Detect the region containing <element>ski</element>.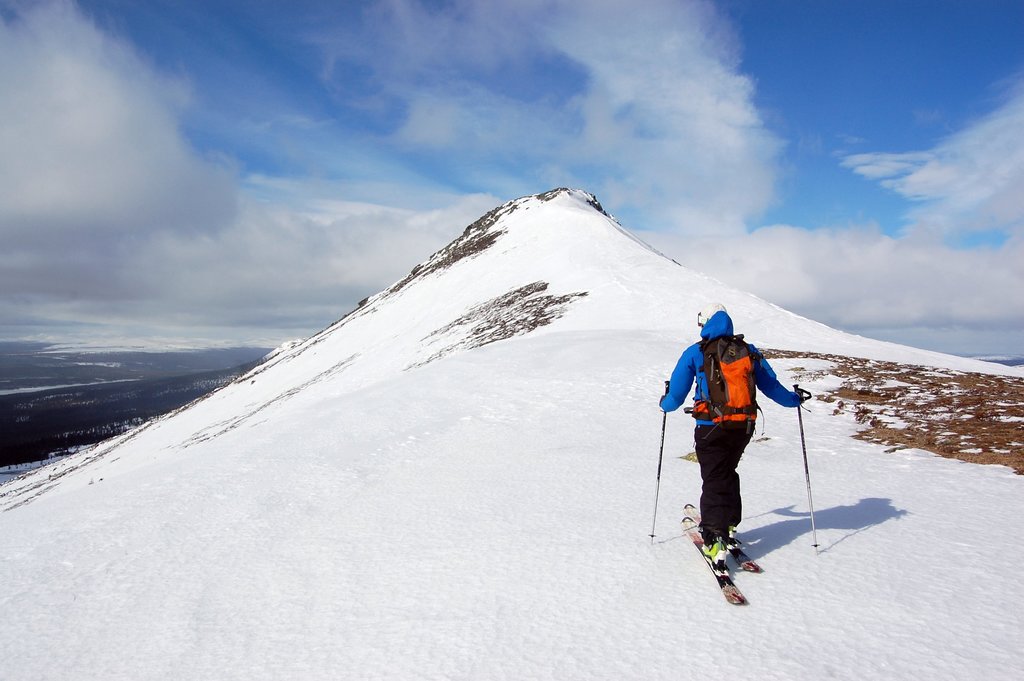
bbox(678, 514, 750, 614).
